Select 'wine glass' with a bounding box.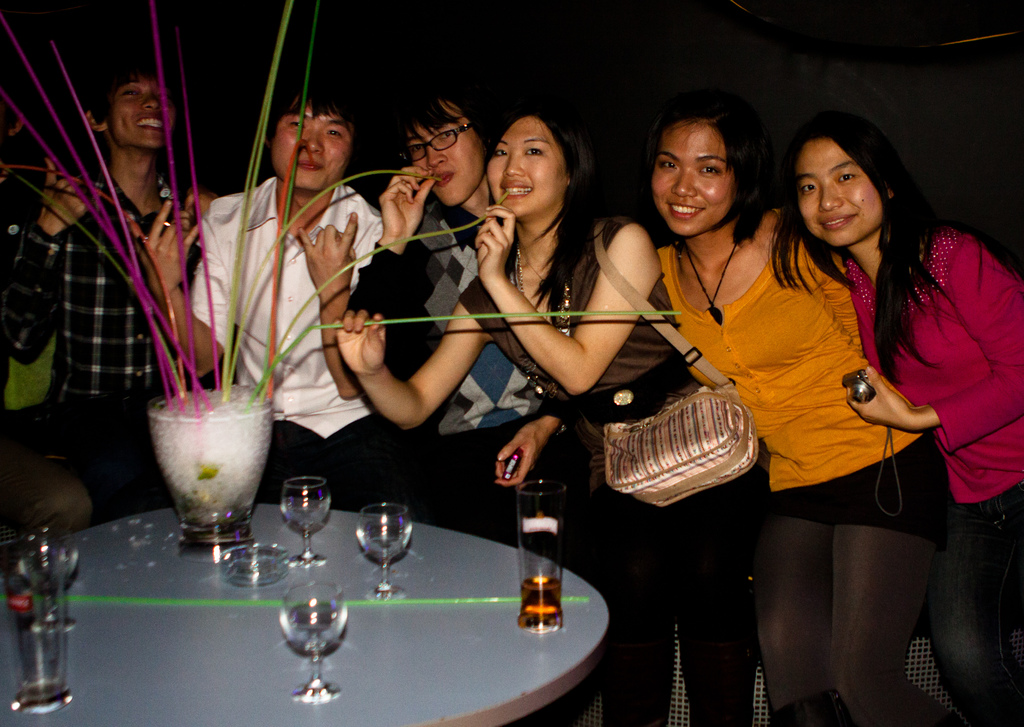
280, 580, 347, 701.
